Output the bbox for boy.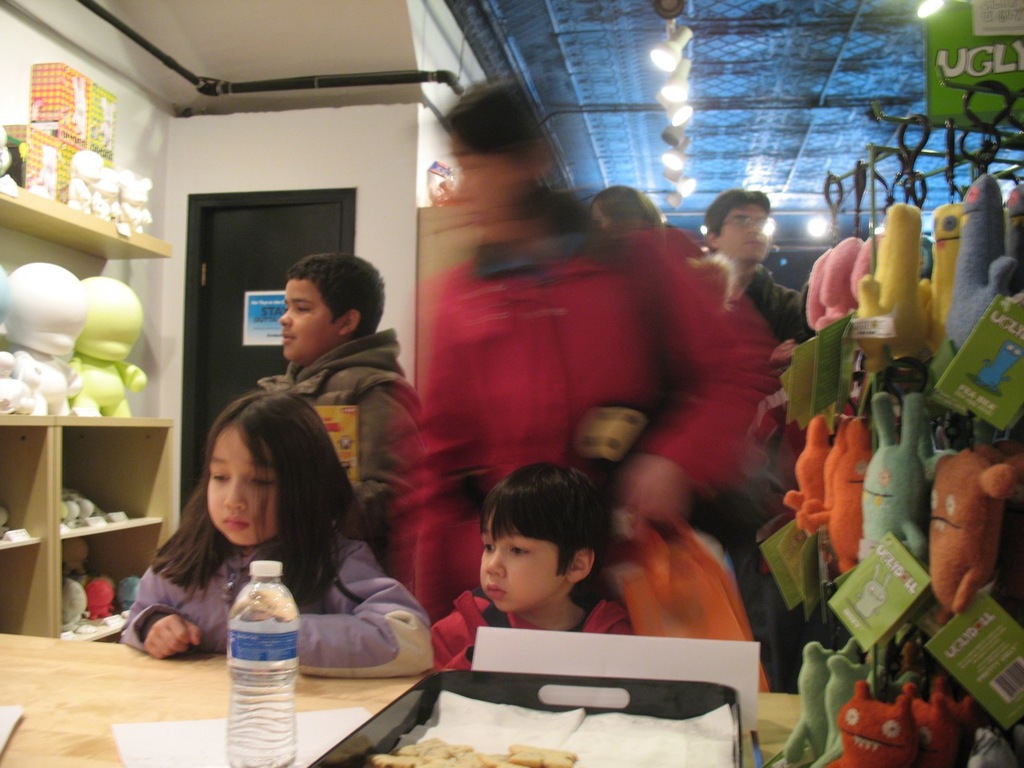
detection(254, 248, 423, 576).
